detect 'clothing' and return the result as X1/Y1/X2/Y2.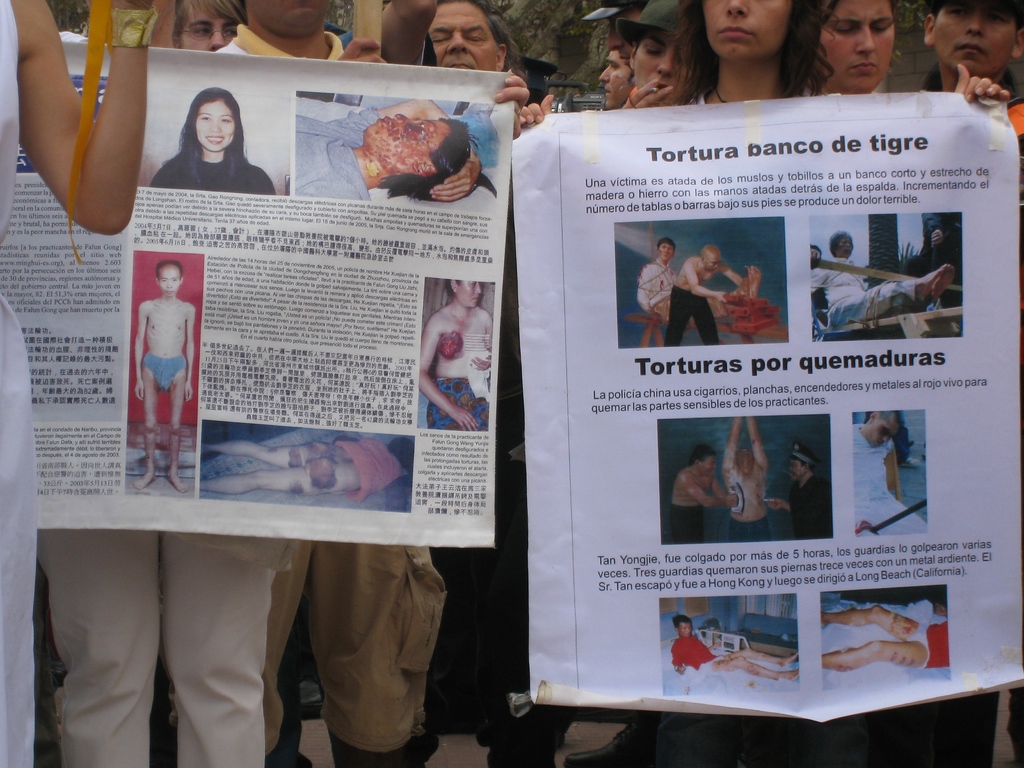
637/255/682/351.
